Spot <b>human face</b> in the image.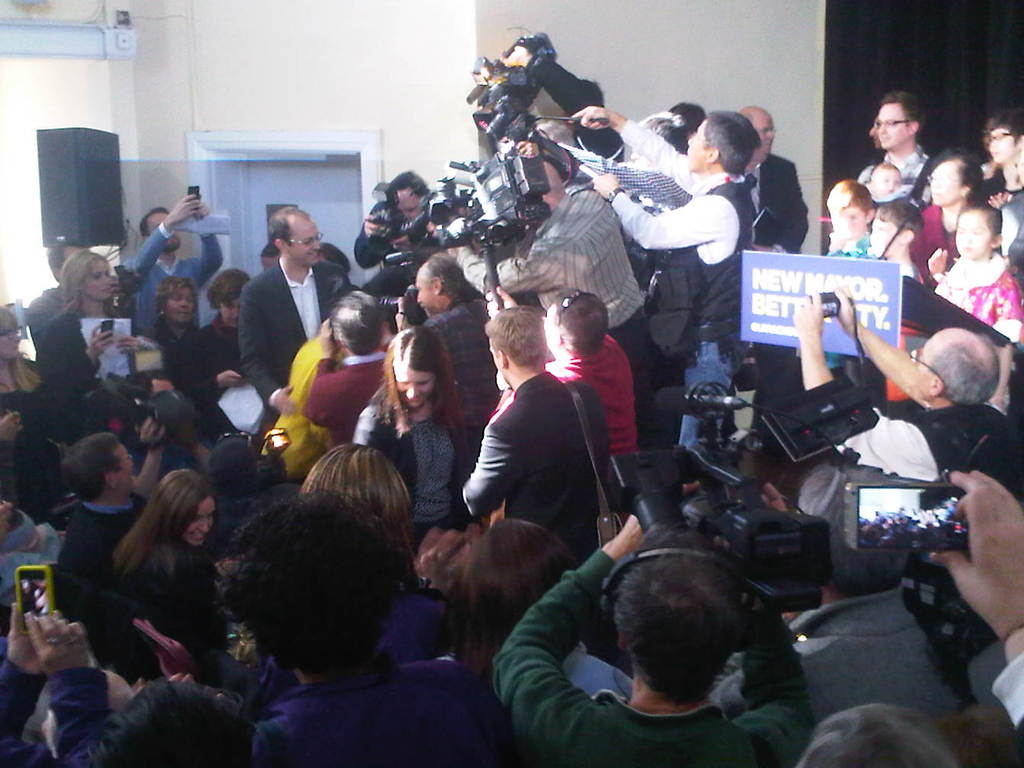
<b>human face</b> found at box=[989, 127, 1014, 160].
